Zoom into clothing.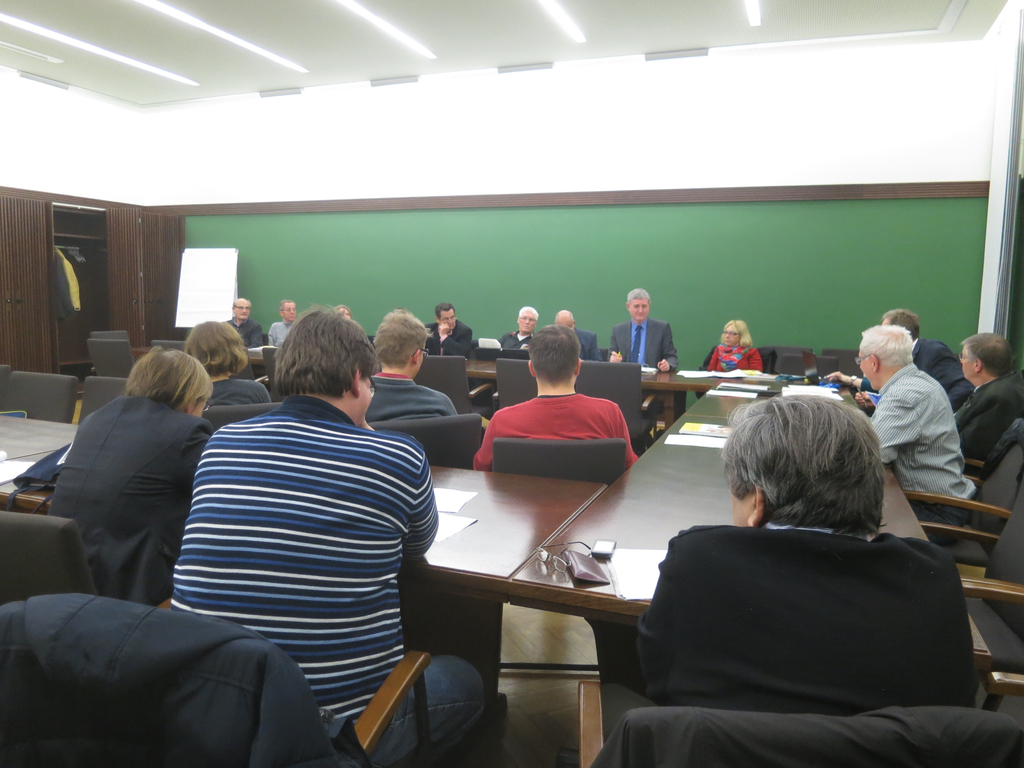
Zoom target: [x1=635, y1=516, x2=973, y2=708].
